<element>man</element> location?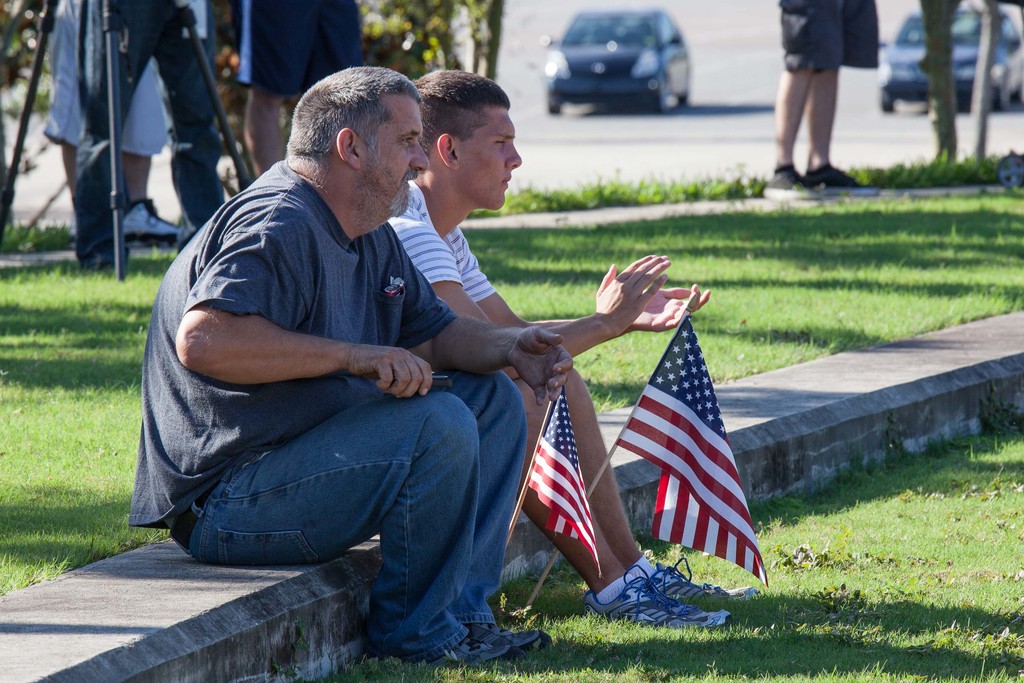
232,0,364,179
